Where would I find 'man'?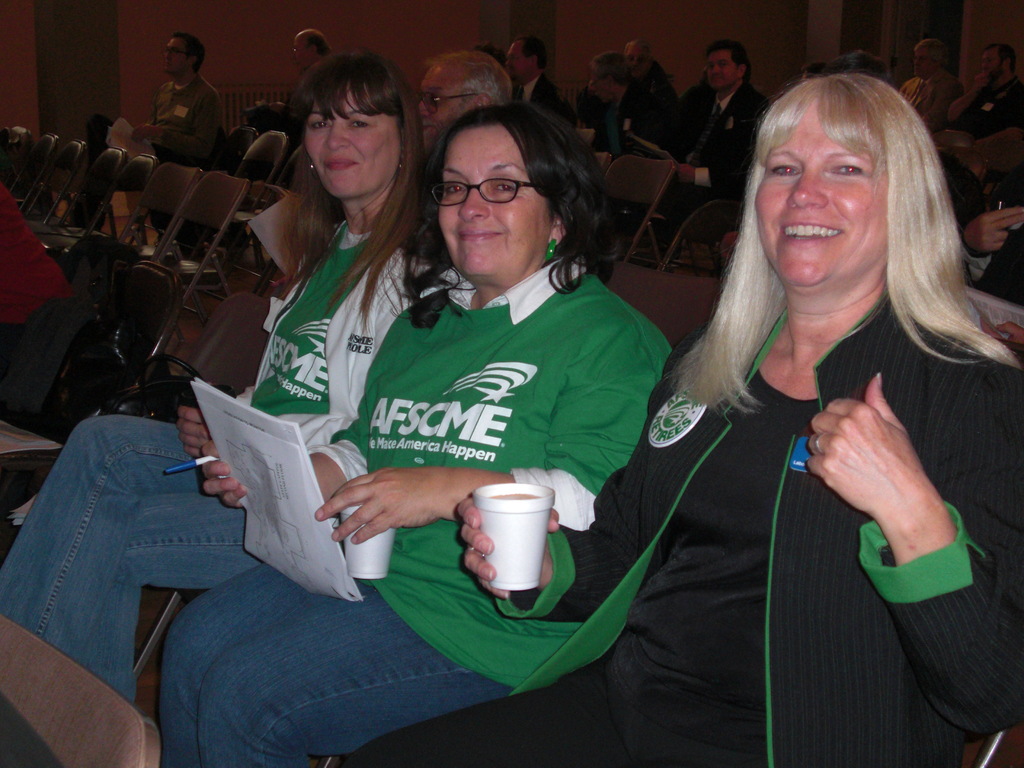
At 666 40 769 278.
